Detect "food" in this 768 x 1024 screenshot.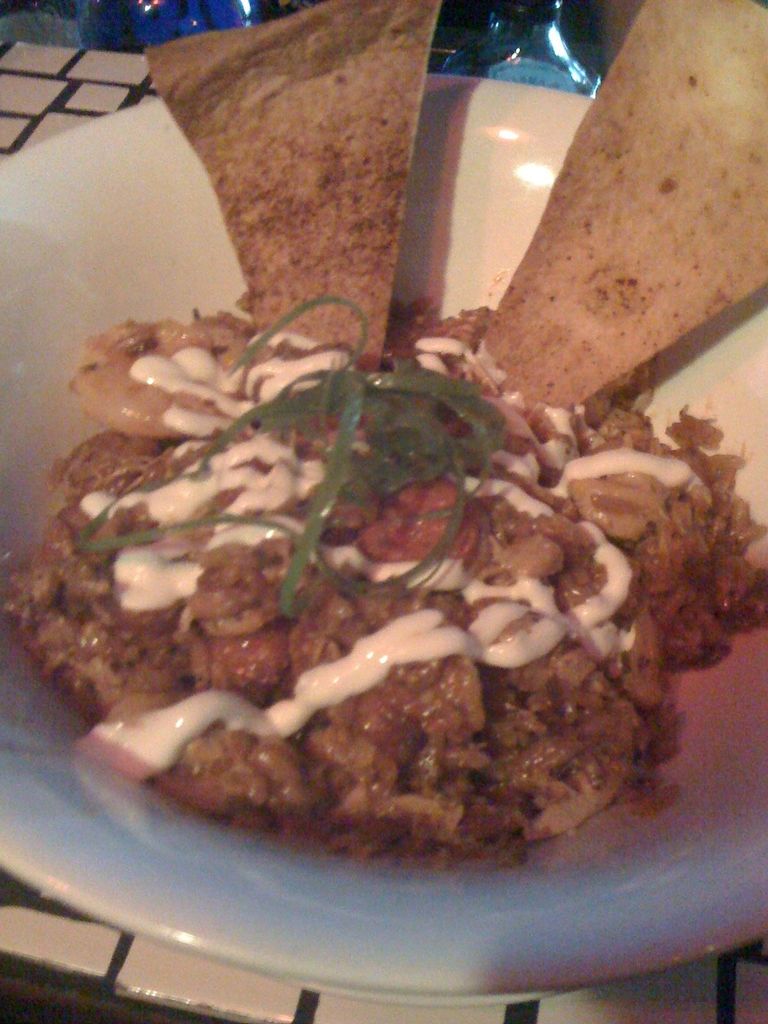
Detection: pyautogui.locateOnScreen(6, 0, 767, 876).
